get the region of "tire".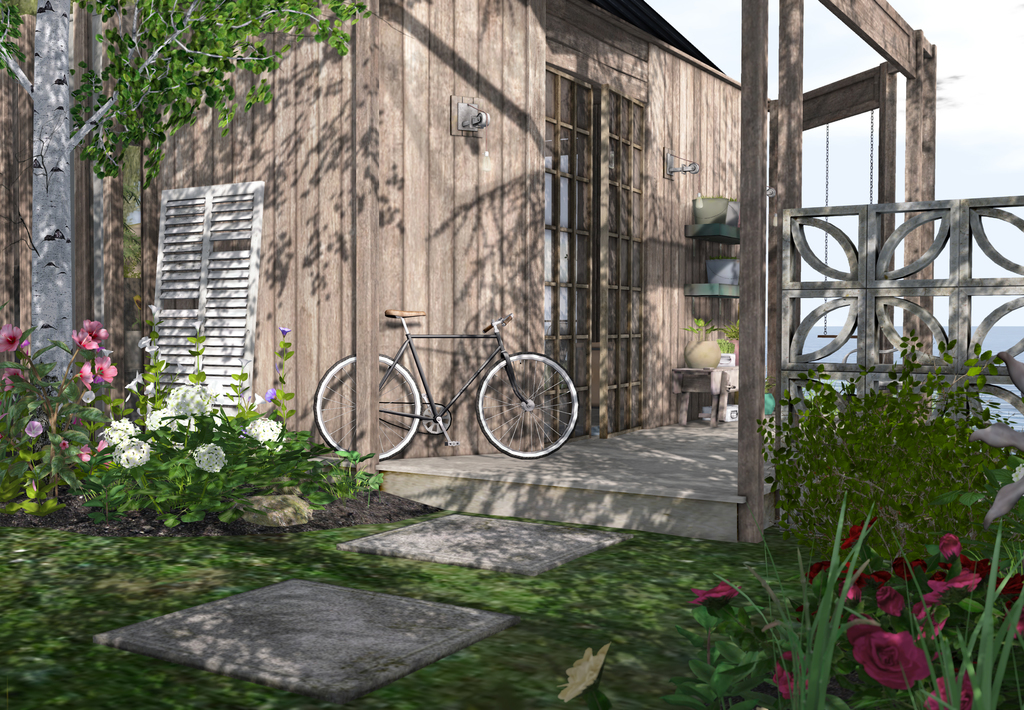
detection(314, 351, 423, 460).
